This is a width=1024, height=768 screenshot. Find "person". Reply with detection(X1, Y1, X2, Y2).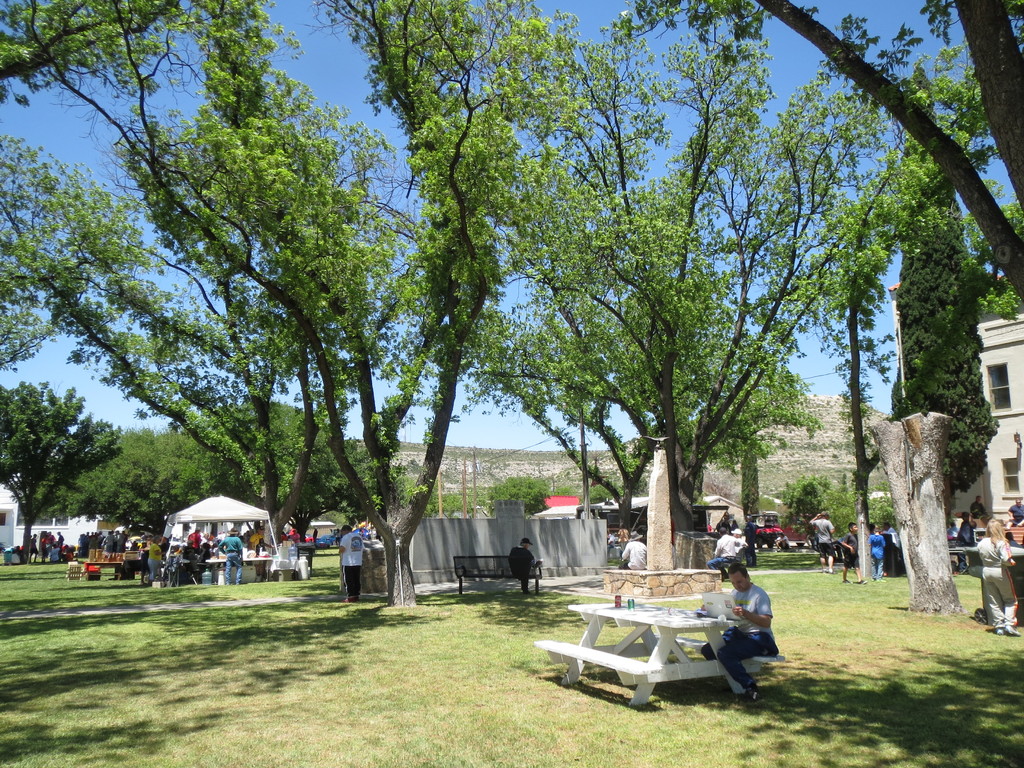
detection(1004, 499, 1023, 526).
